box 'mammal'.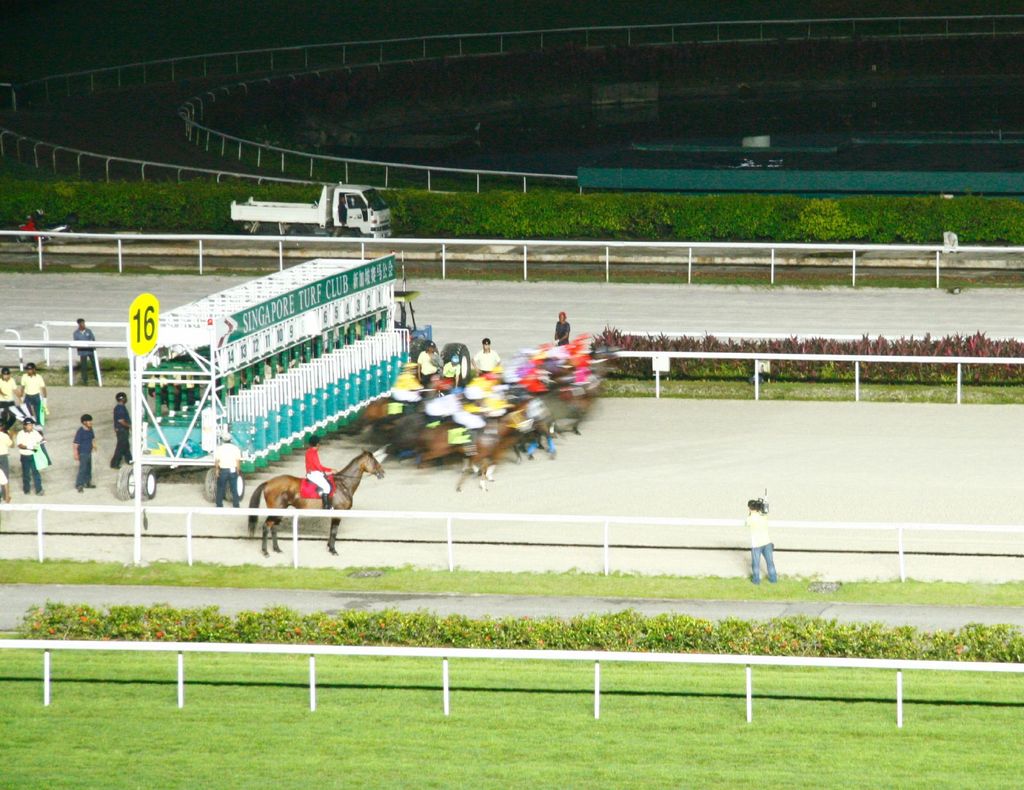
x1=0, y1=470, x2=7, y2=500.
